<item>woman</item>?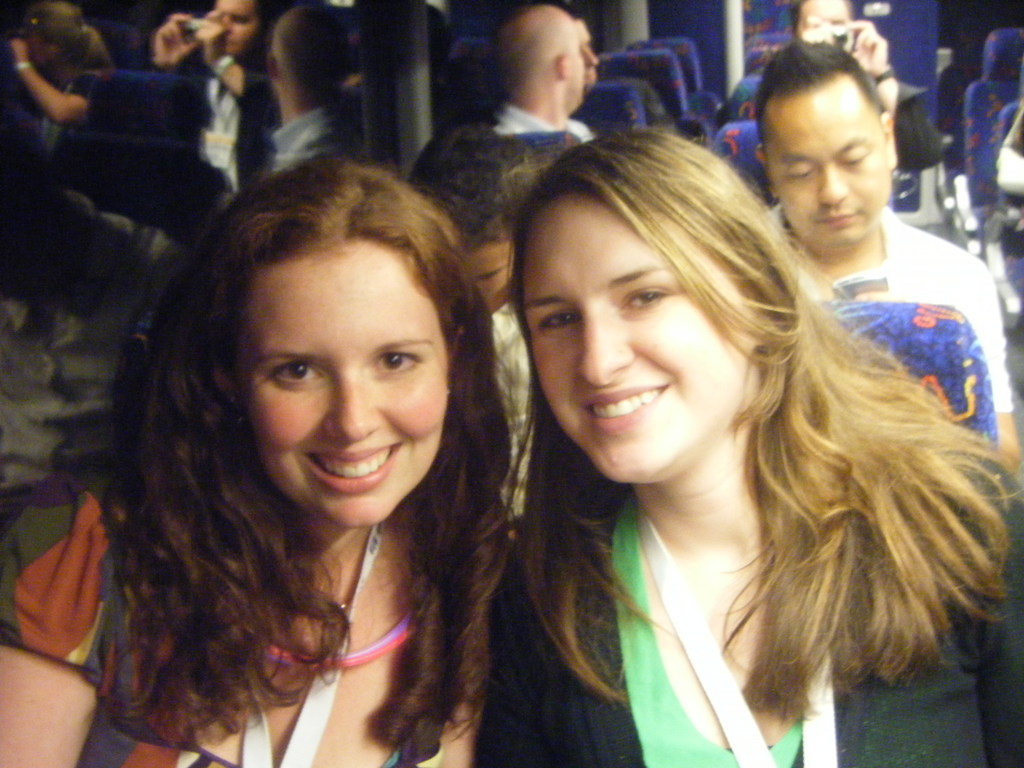
<region>491, 132, 1023, 765</region>
